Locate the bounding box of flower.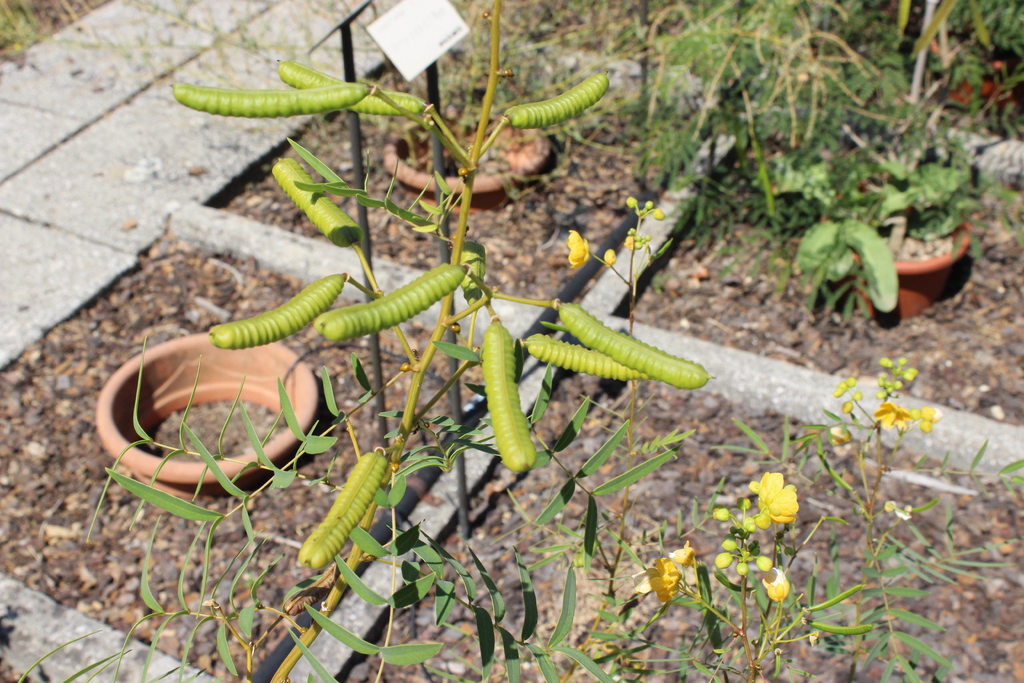
Bounding box: bbox(874, 399, 913, 434).
